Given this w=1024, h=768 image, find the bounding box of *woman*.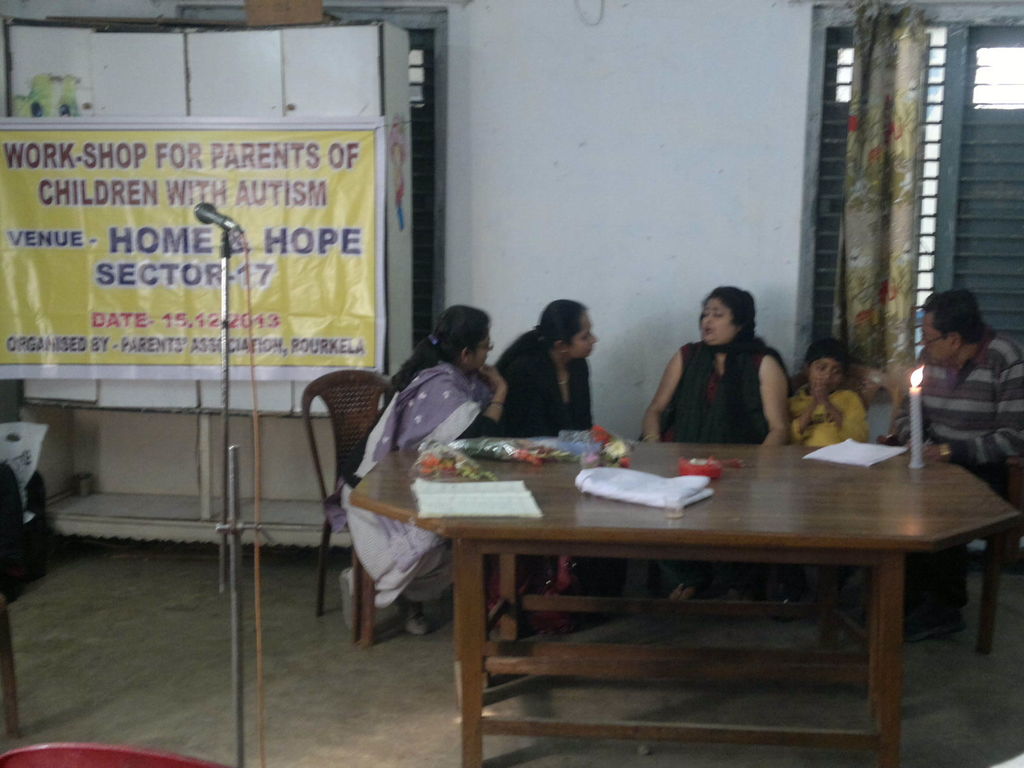
select_region(497, 297, 623, 444).
